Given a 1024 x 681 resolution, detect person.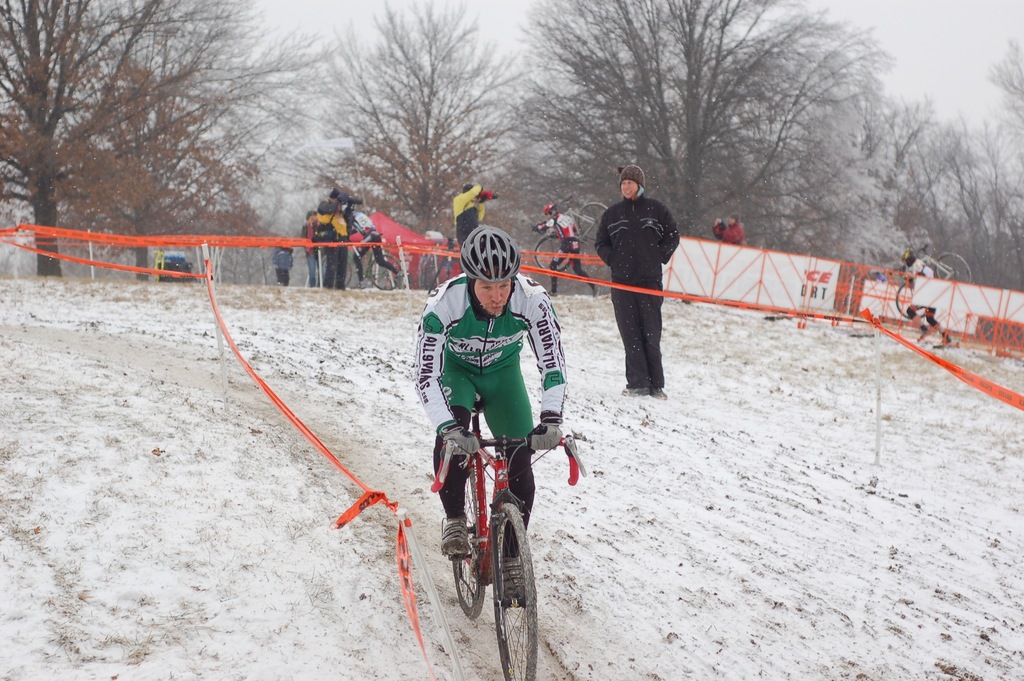
[532, 201, 597, 297].
